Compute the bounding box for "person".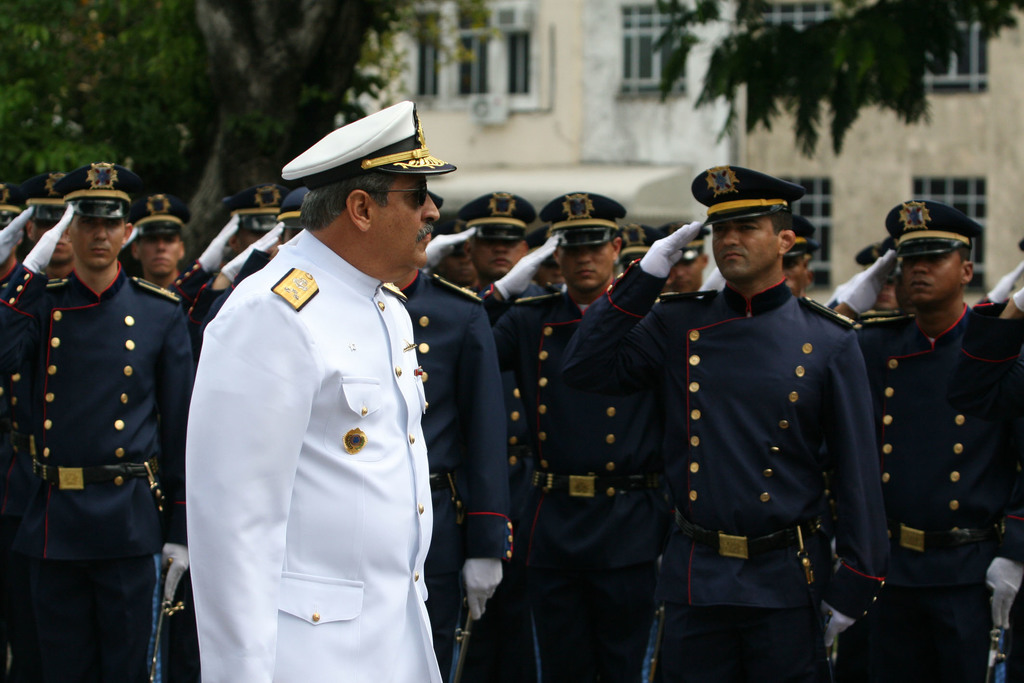
[x1=0, y1=158, x2=193, y2=682].
